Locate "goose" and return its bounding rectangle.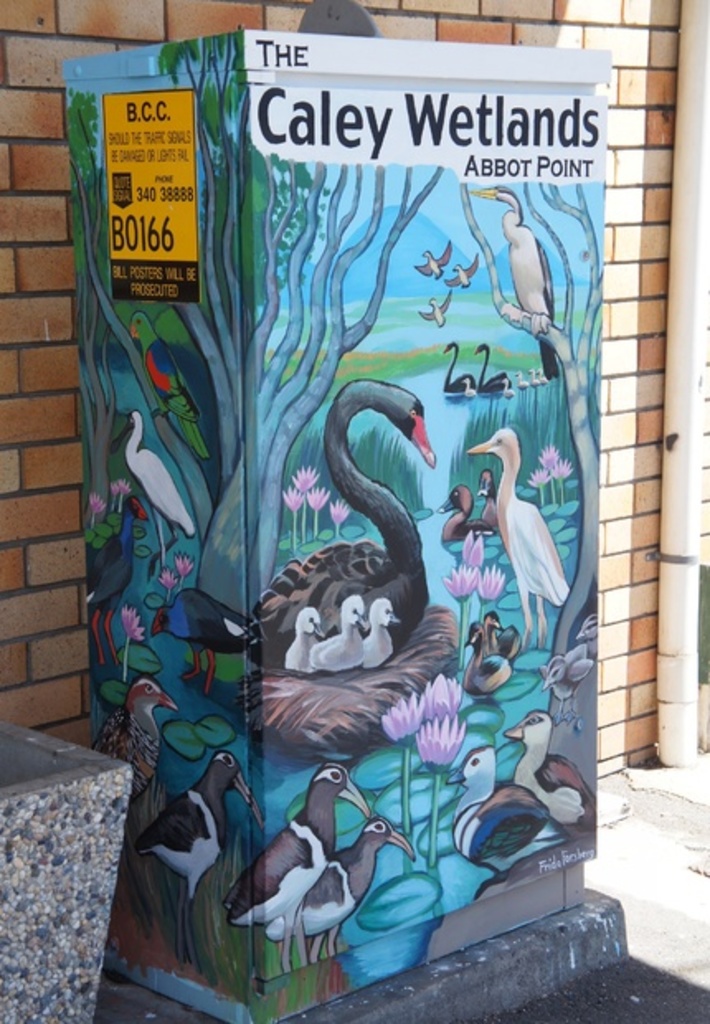
<box>312,591,376,677</box>.
